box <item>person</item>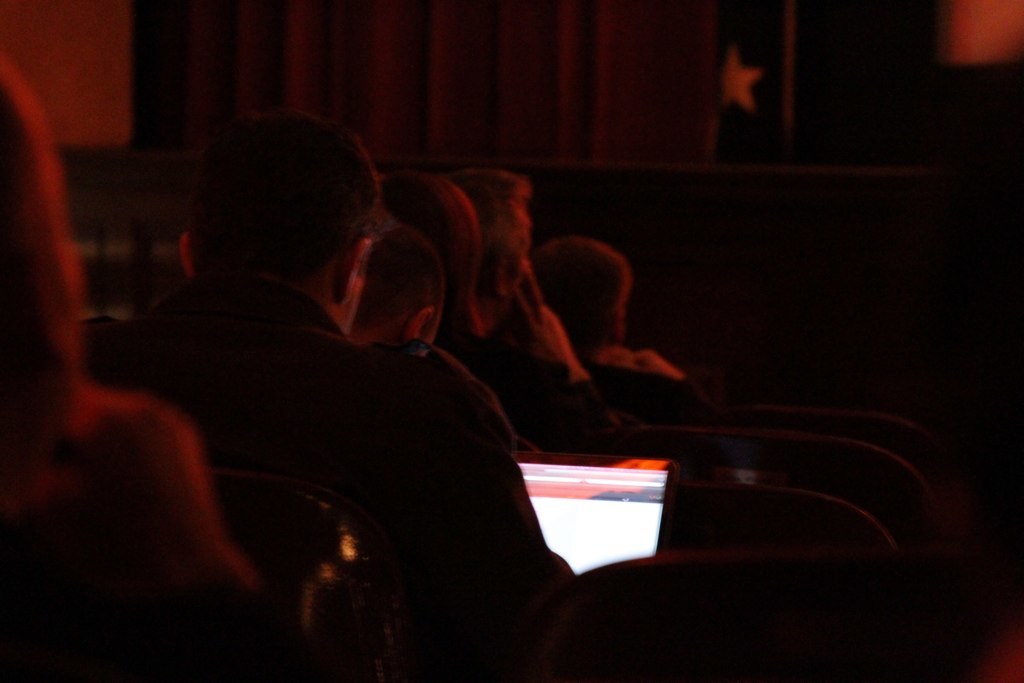
locate(91, 109, 589, 655)
